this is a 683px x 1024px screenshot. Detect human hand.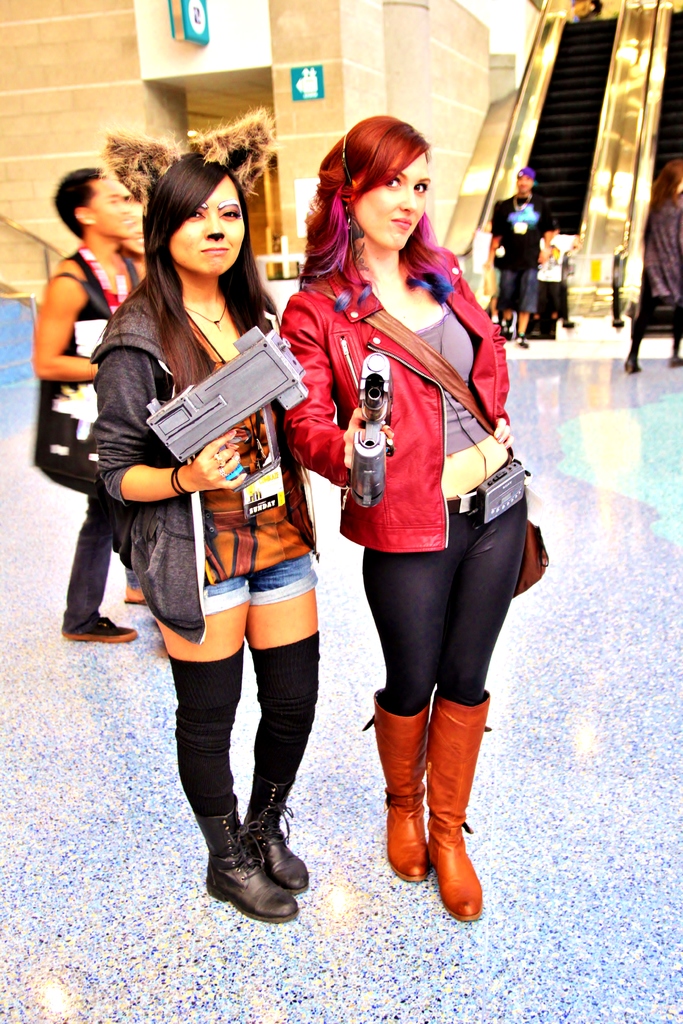
locate(185, 429, 247, 493).
